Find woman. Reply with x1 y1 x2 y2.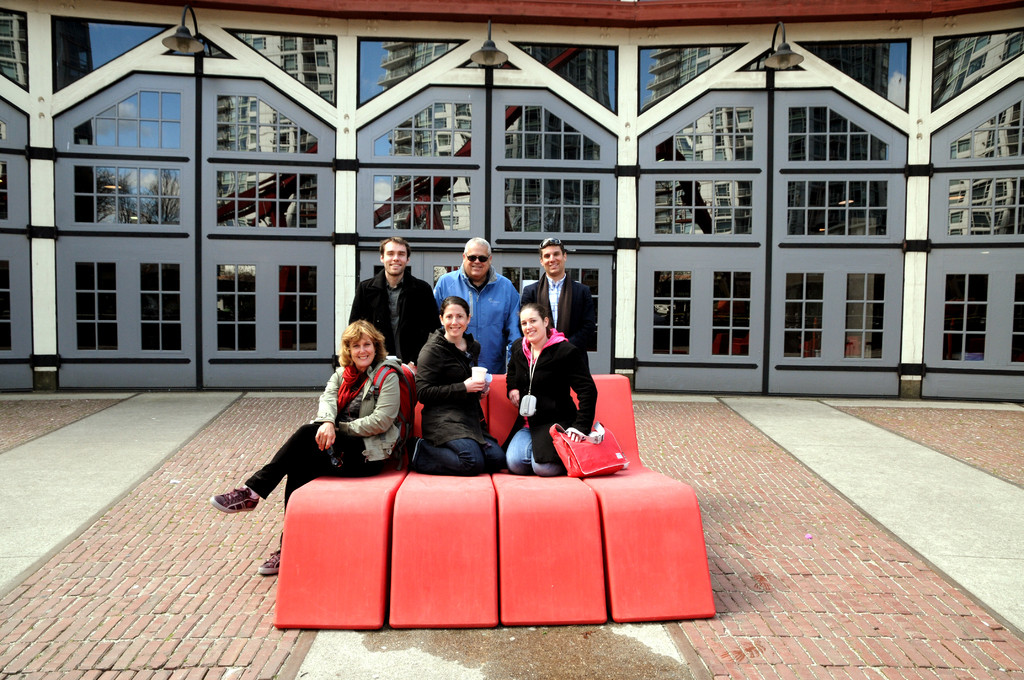
406 284 501 498.
